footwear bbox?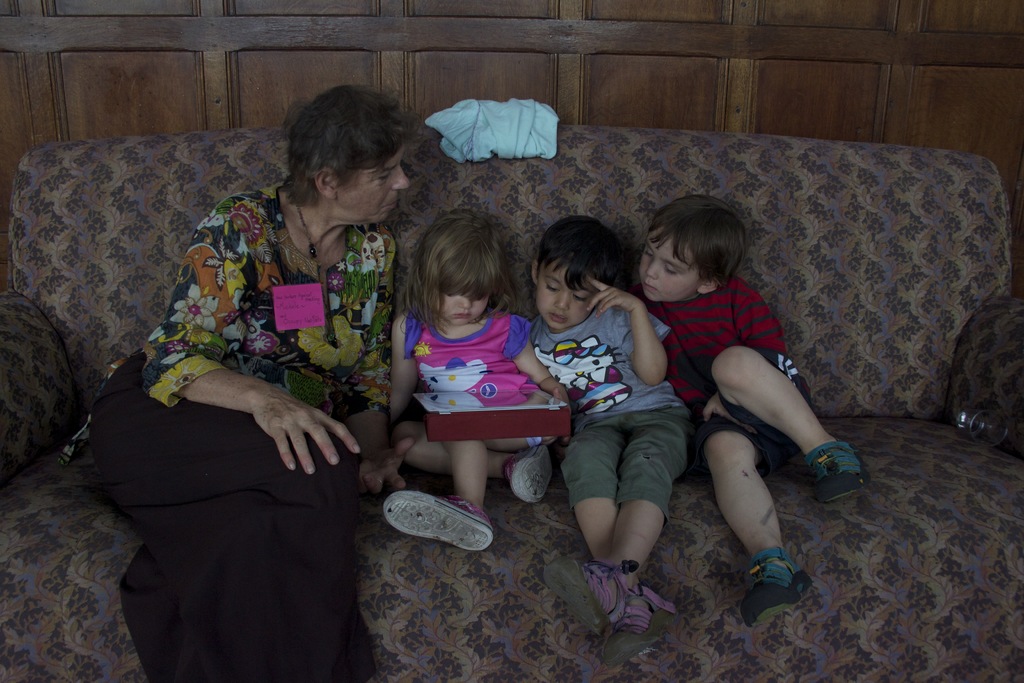
[x1=596, y1=580, x2=680, y2=670]
